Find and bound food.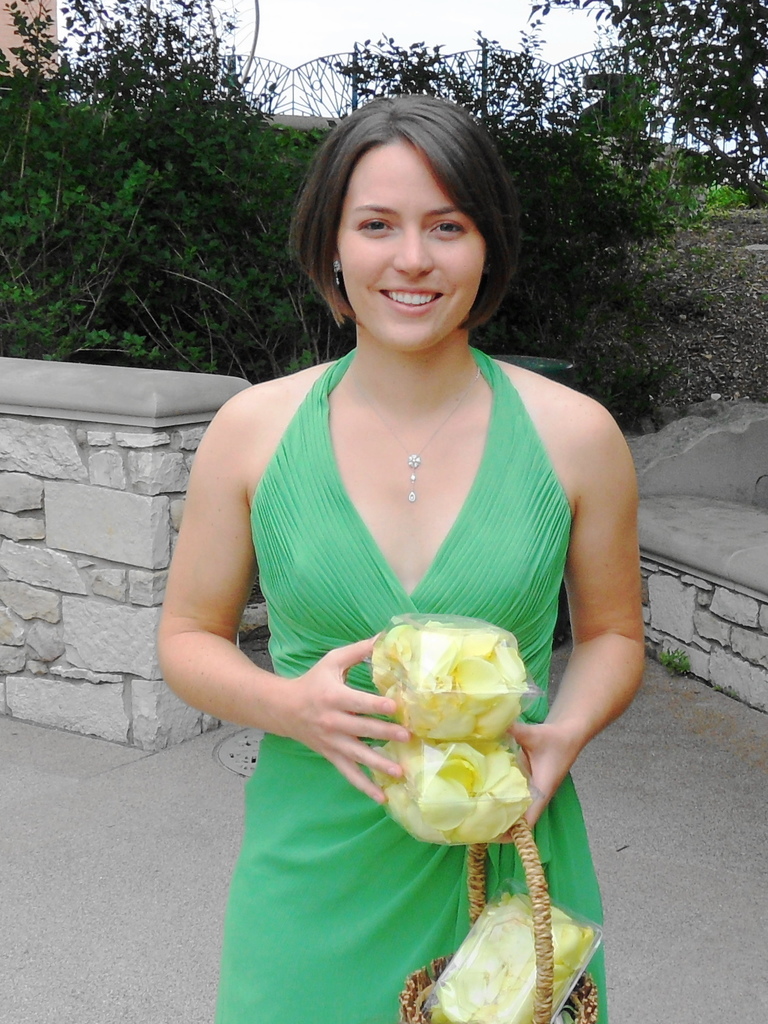
Bound: x1=427 y1=884 x2=592 y2=1023.
